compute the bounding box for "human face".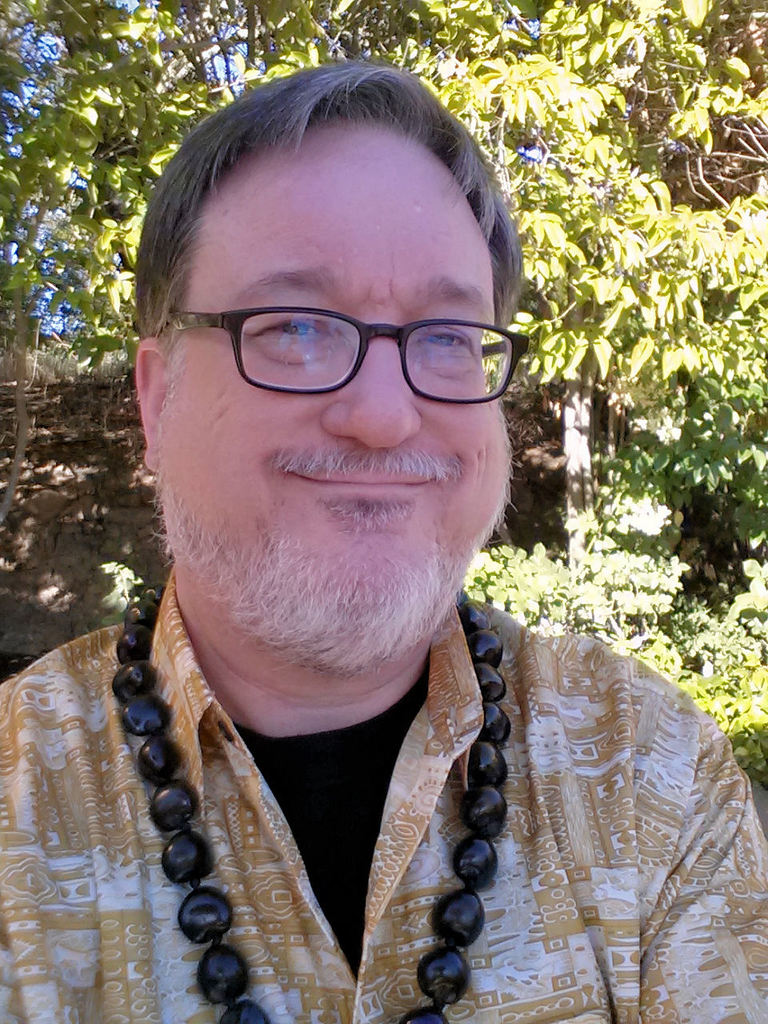
x1=164, y1=121, x2=526, y2=670.
